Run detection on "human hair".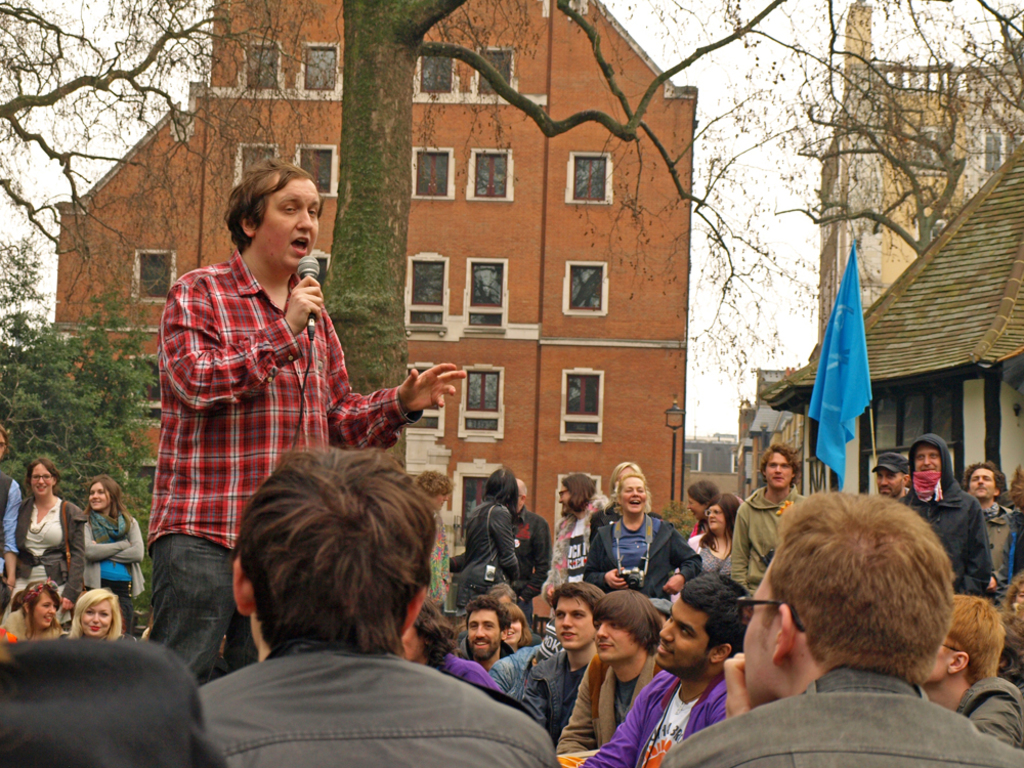
Result: detection(424, 606, 460, 668).
